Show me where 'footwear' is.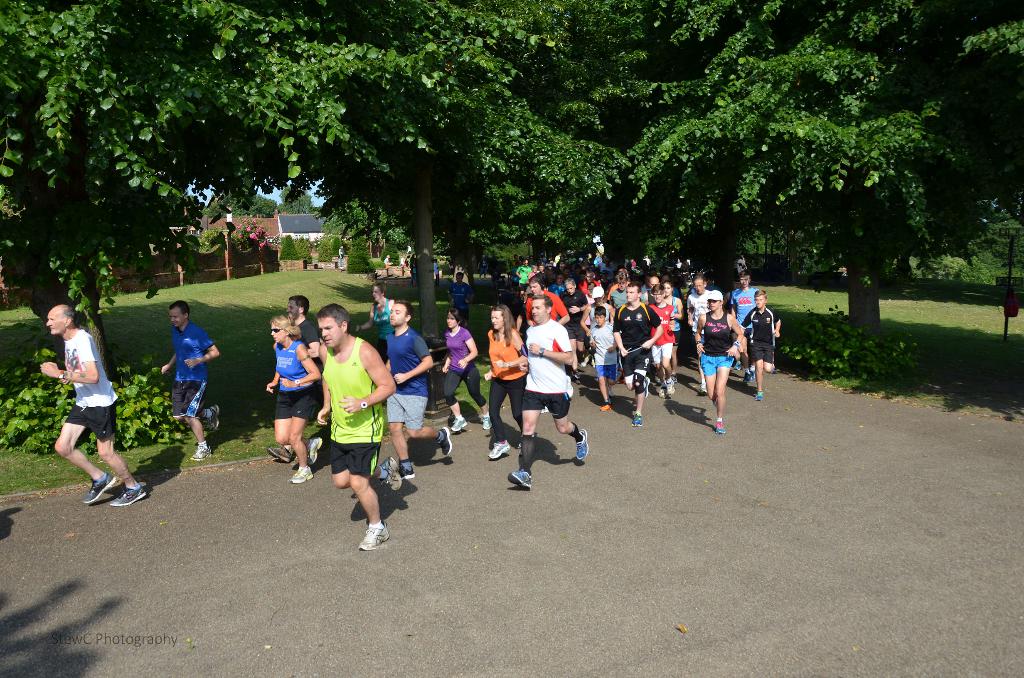
'footwear' is at region(437, 420, 453, 458).
